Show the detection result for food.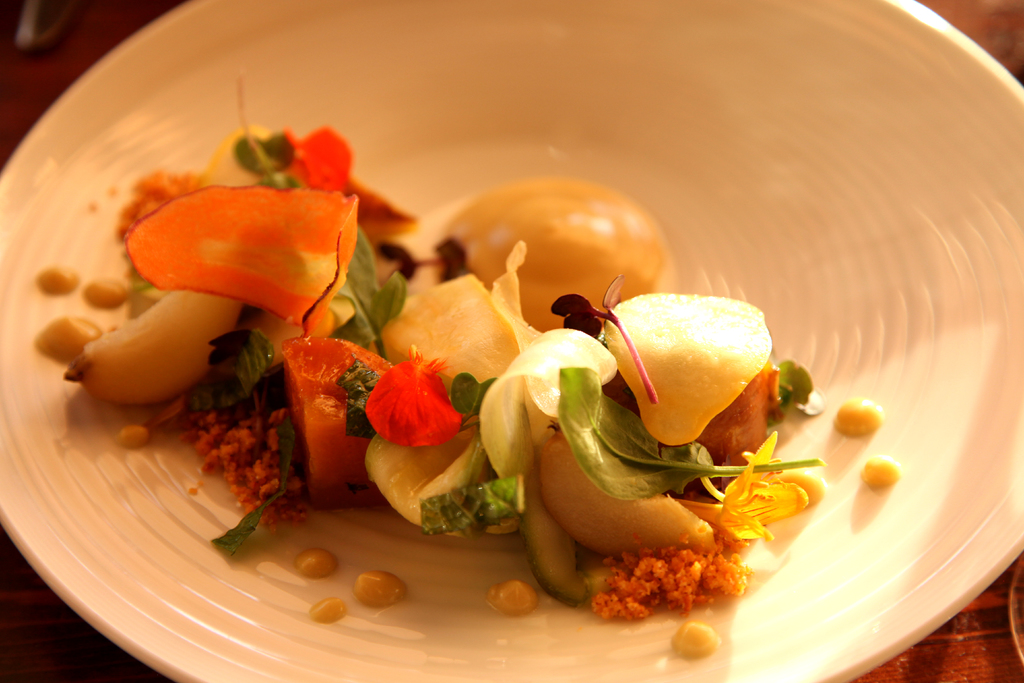
x1=50, y1=69, x2=898, y2=662.
